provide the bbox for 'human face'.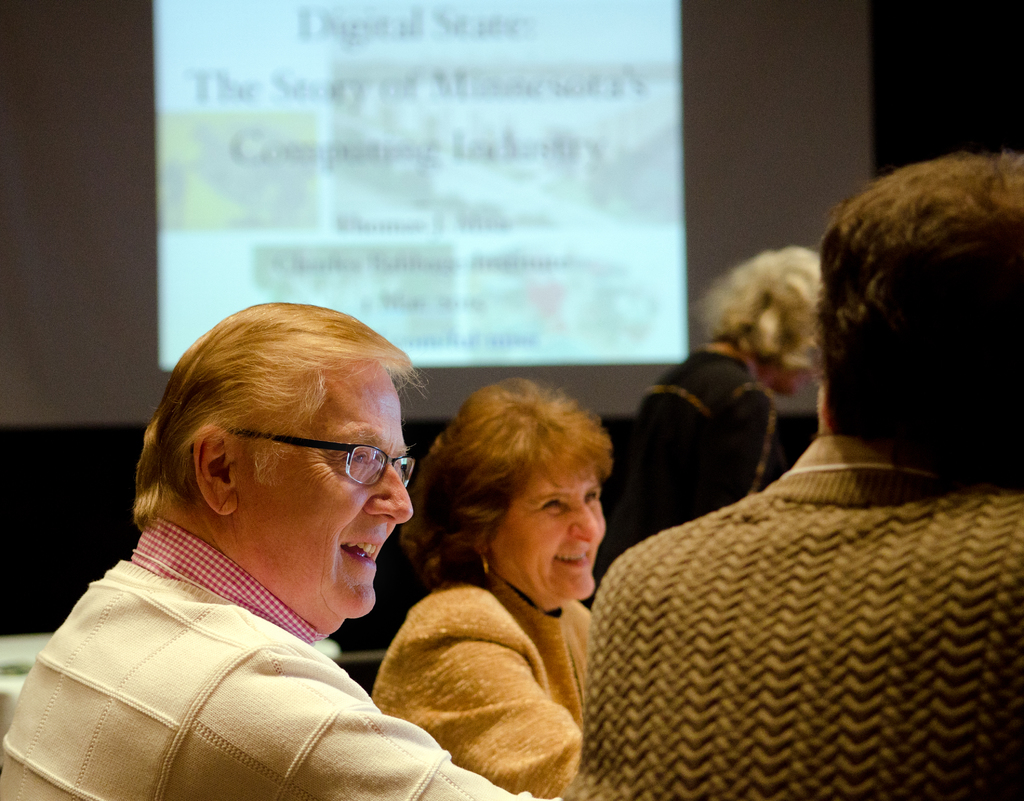
pyautogui.locateOnScreen(769, 352, 806, 399).
